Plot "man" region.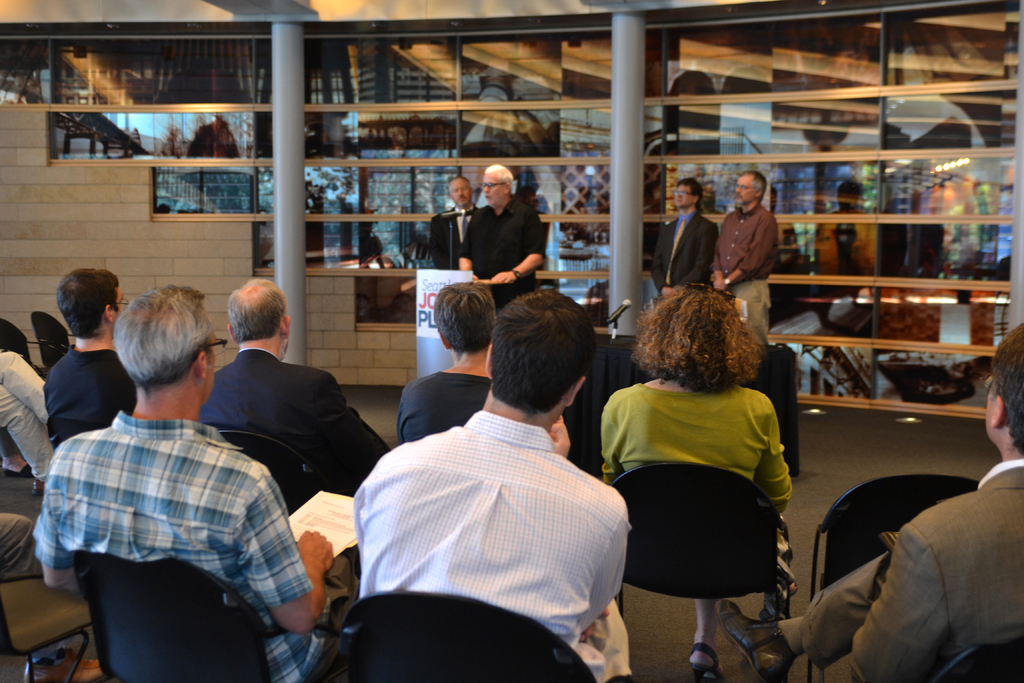
Plotted at <box>652,179,718,294</box>.
